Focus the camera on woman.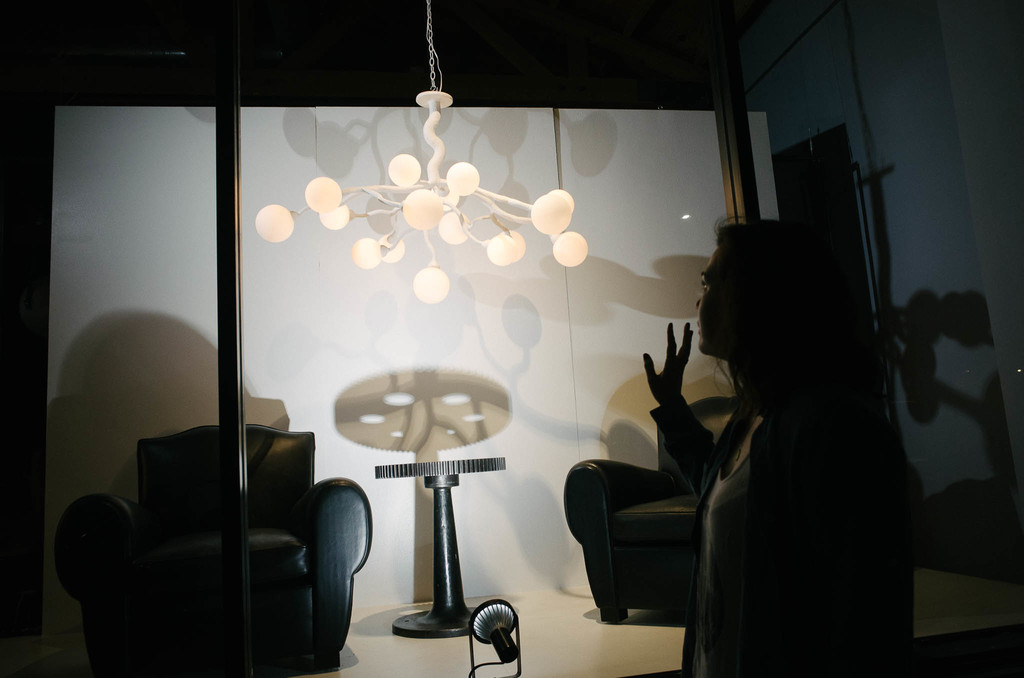
Focus region: 645, 188, 905, 675.
